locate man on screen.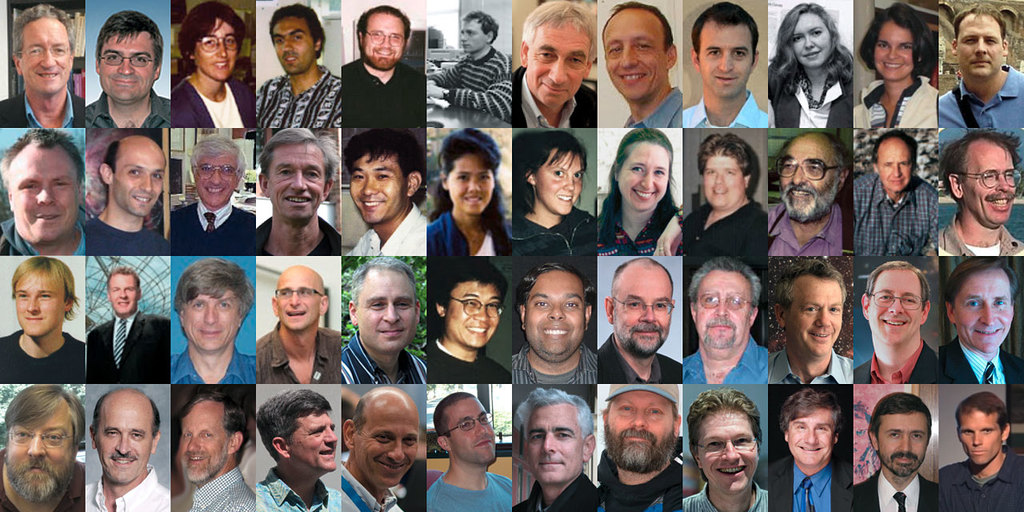
On screen at detection(777, 131, 857, 263).
